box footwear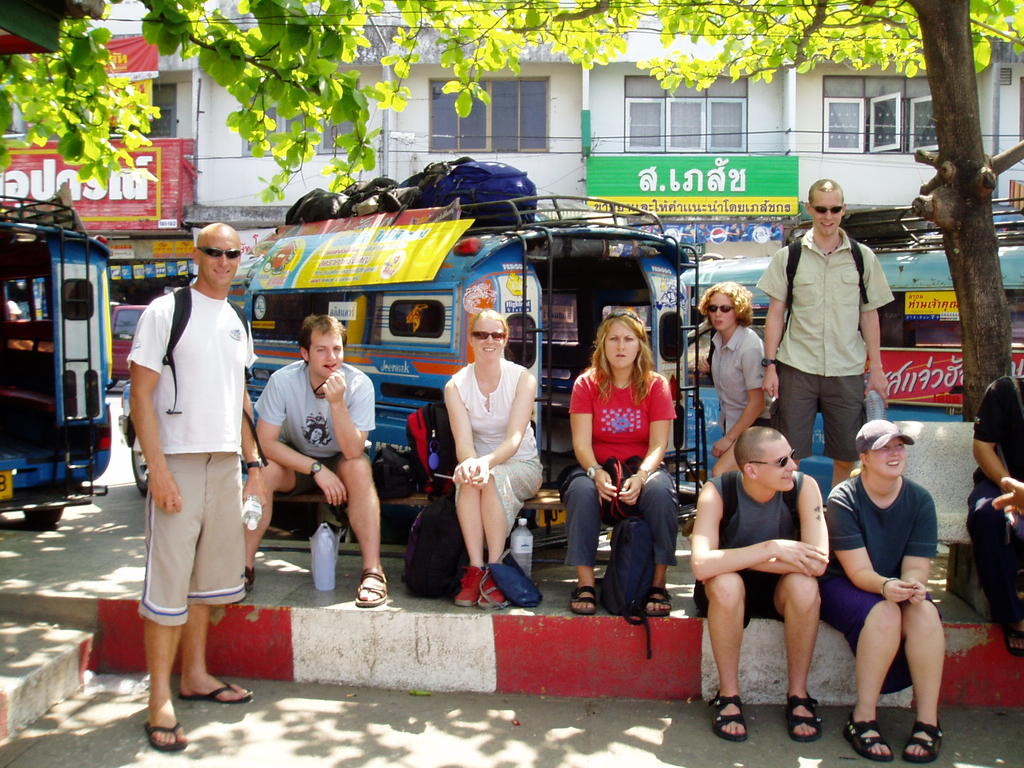
475,569,507,609
